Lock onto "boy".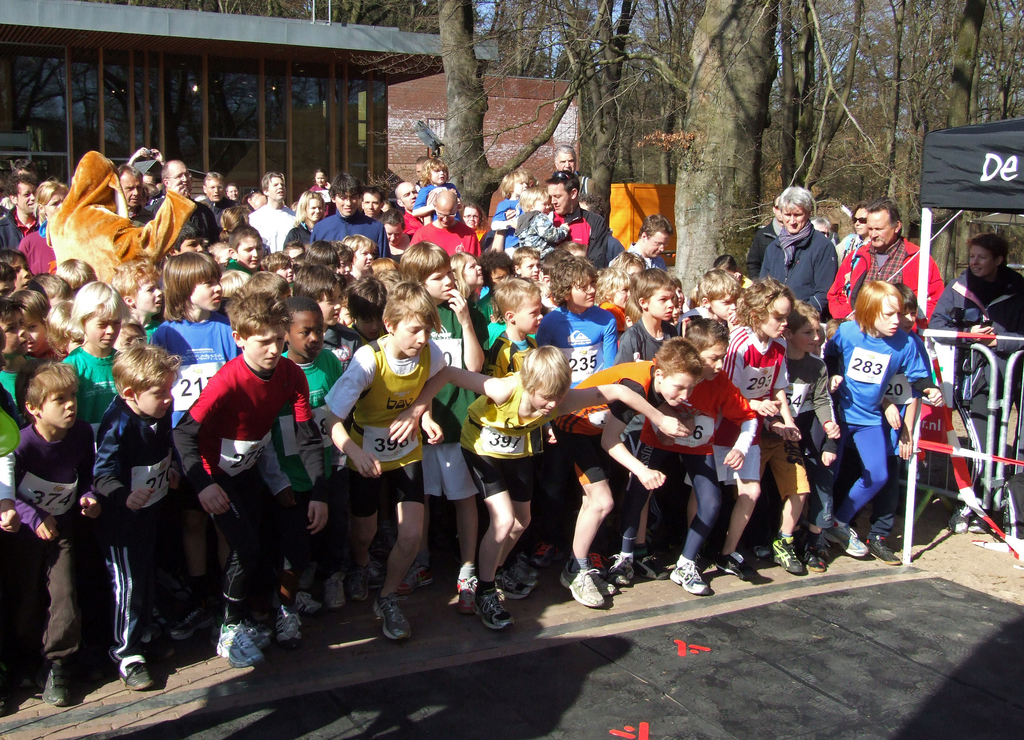
Locked: box=[0, 356, 96, 725].
